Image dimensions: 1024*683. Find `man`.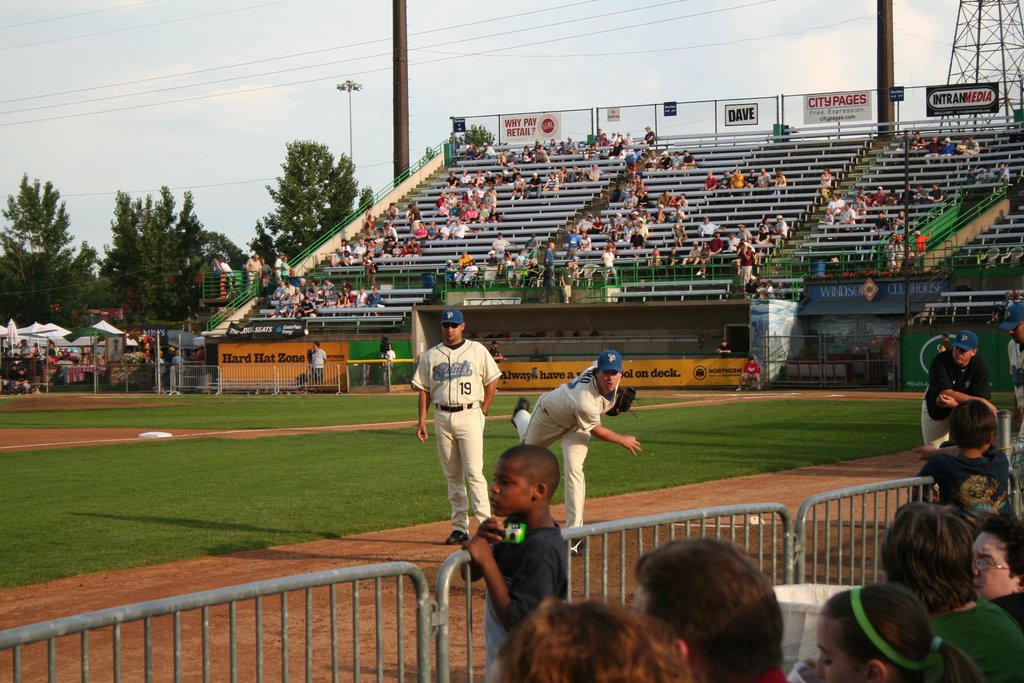
left=744, top=168, right=757, bottom=187.
